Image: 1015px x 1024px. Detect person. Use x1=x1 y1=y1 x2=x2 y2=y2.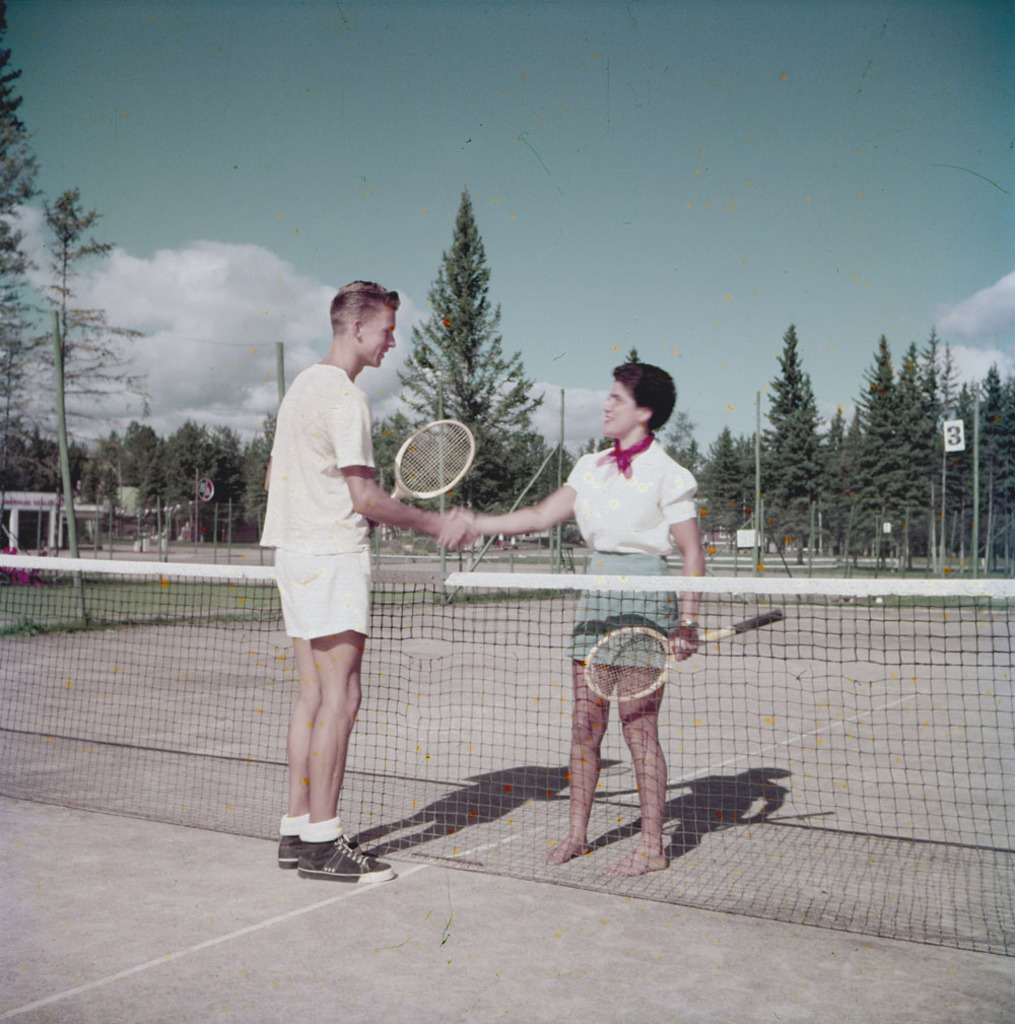
x1=260 y1=280 x2=416 y2=908.
